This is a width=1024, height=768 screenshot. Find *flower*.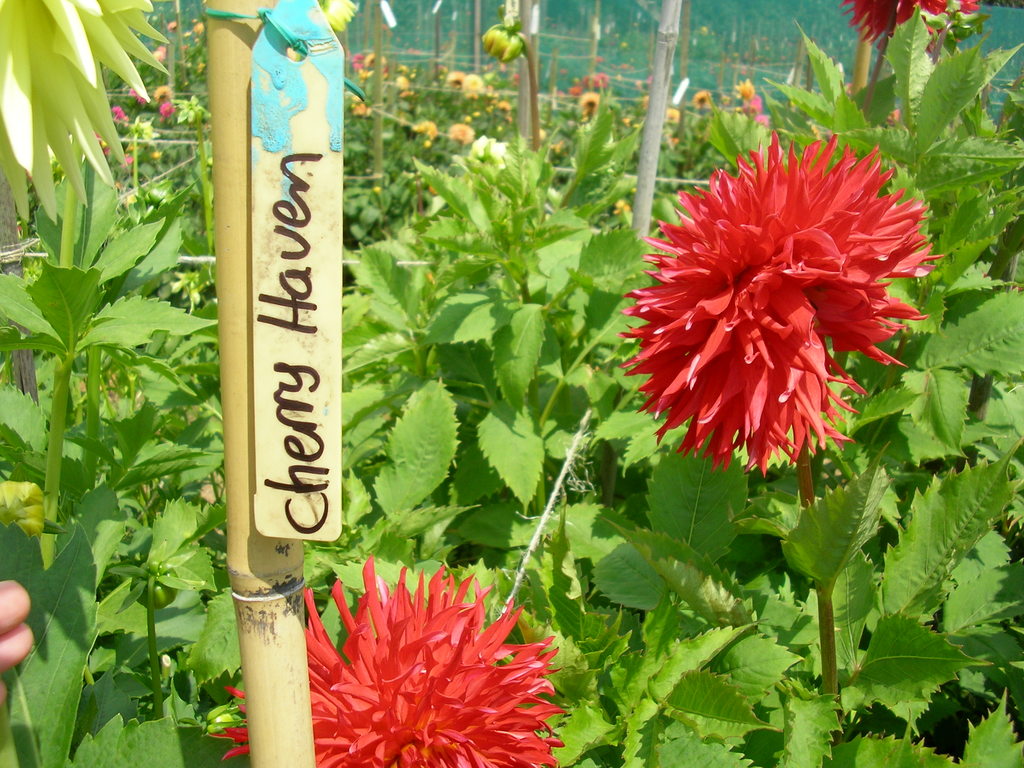
Bounding box: detection(596, 74, 611, 90).
